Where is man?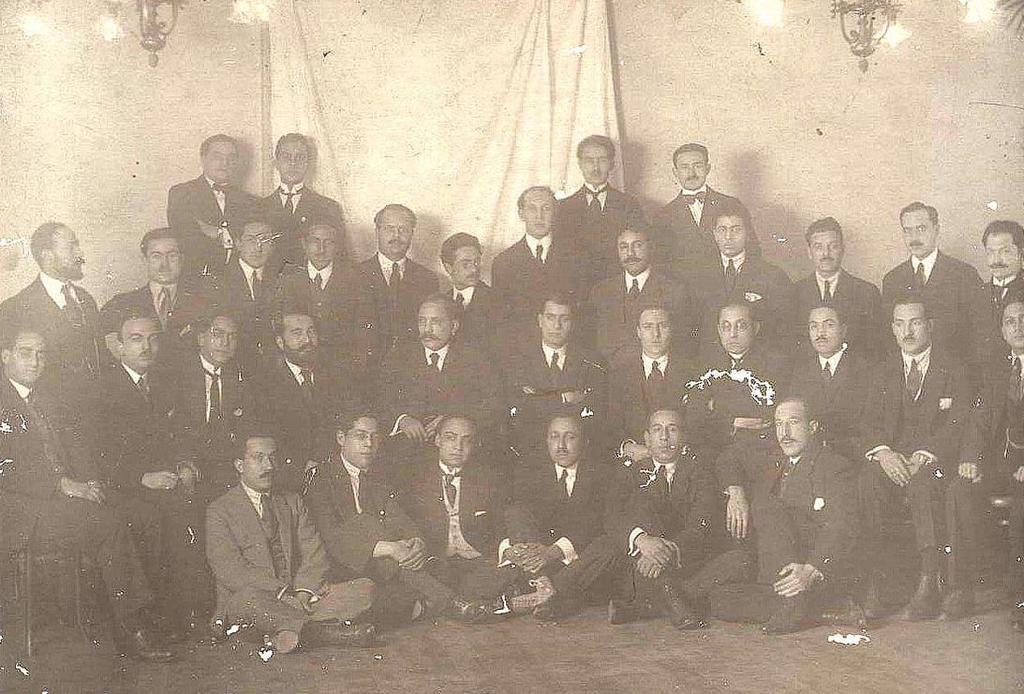
rect(554, 133, 649, 270).
